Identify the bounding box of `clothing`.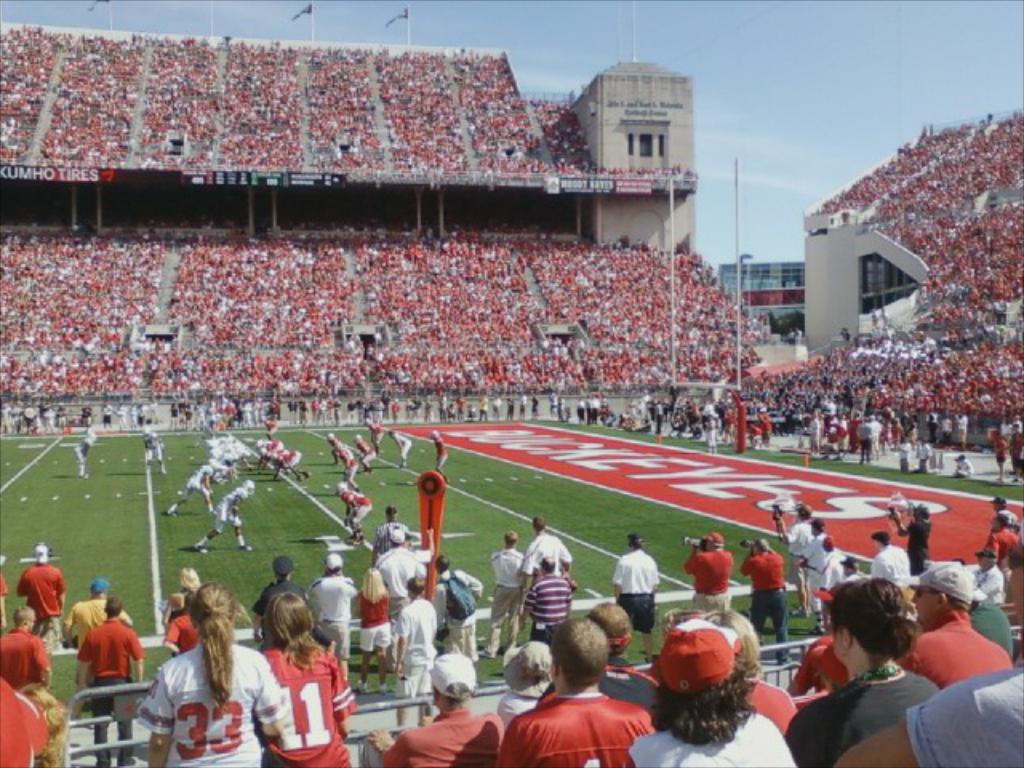
<box>528,395,547,424</box>.
